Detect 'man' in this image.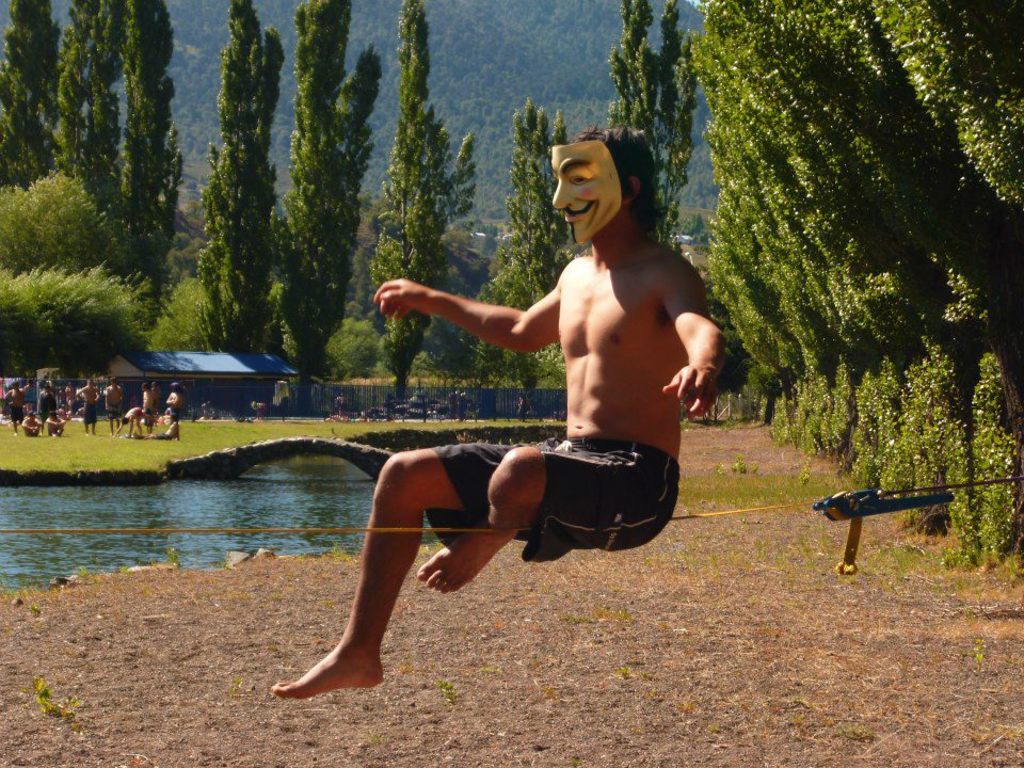
Detection: 167/383/182/441.
